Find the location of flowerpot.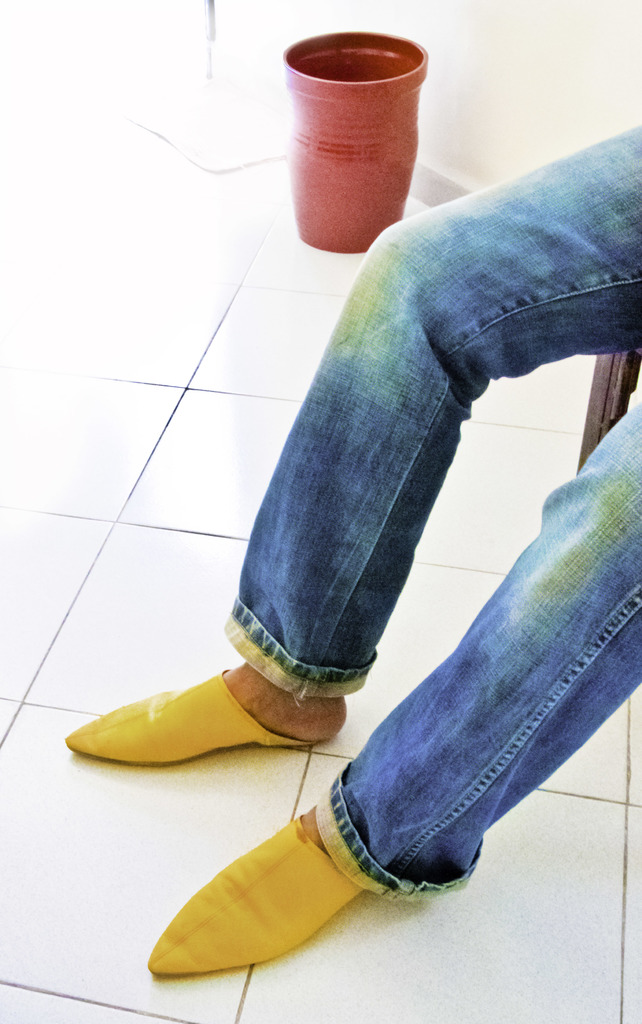
Location: <box>285,21,424,244</box>.
